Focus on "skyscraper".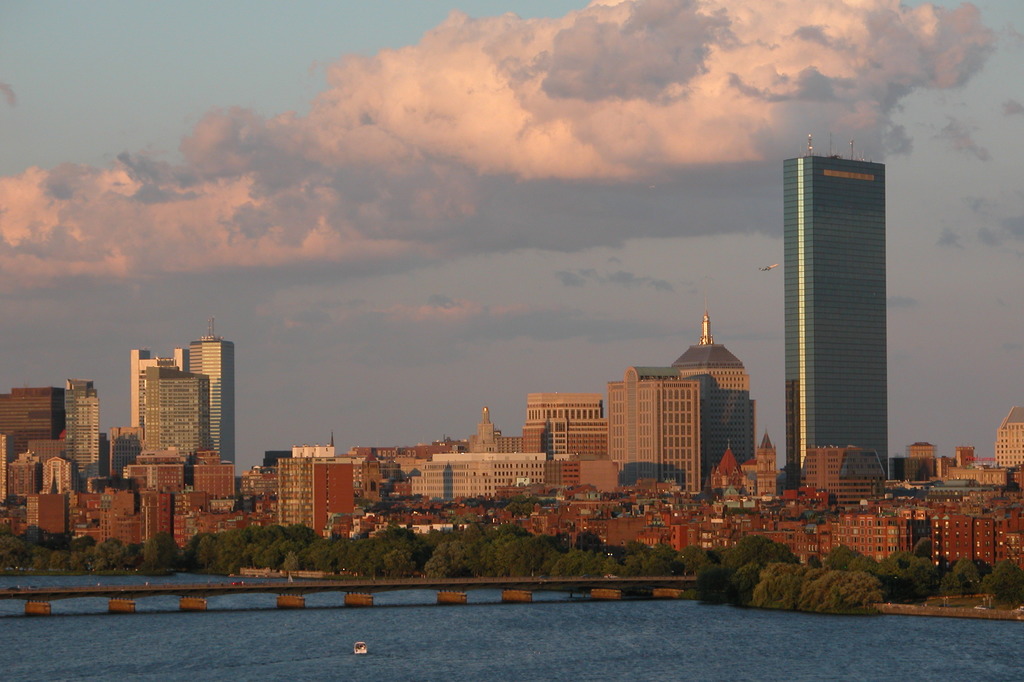
Focused at bbox=(618, 368, 697, 488).
